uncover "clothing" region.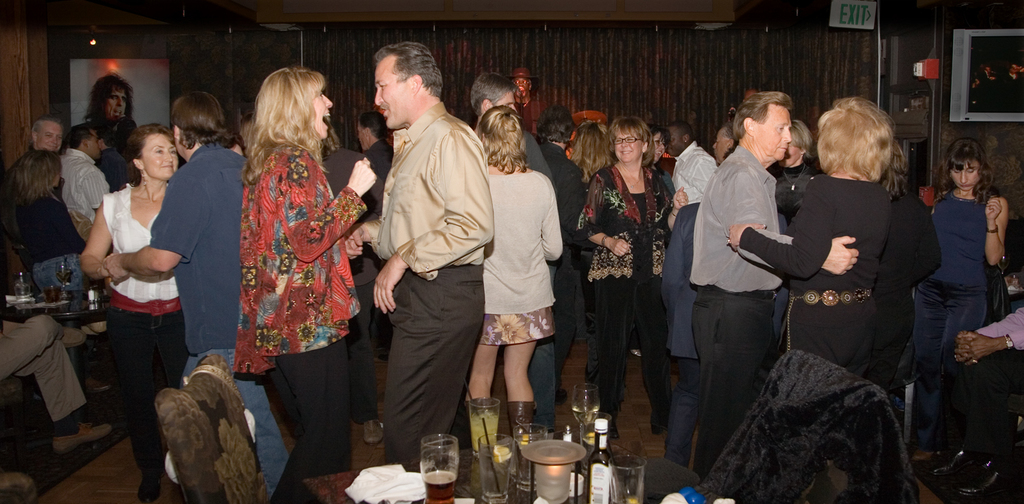
Uncovered: BBox(482, 171, 571, 346).
